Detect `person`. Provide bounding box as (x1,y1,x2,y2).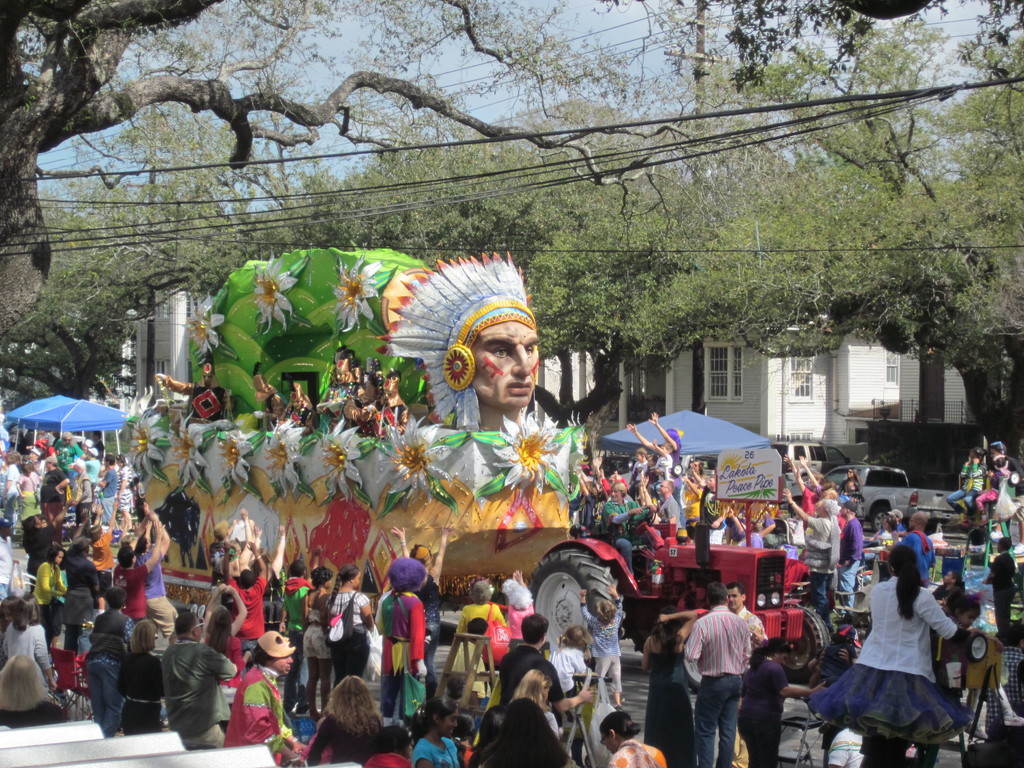
(366,724,417,767).
